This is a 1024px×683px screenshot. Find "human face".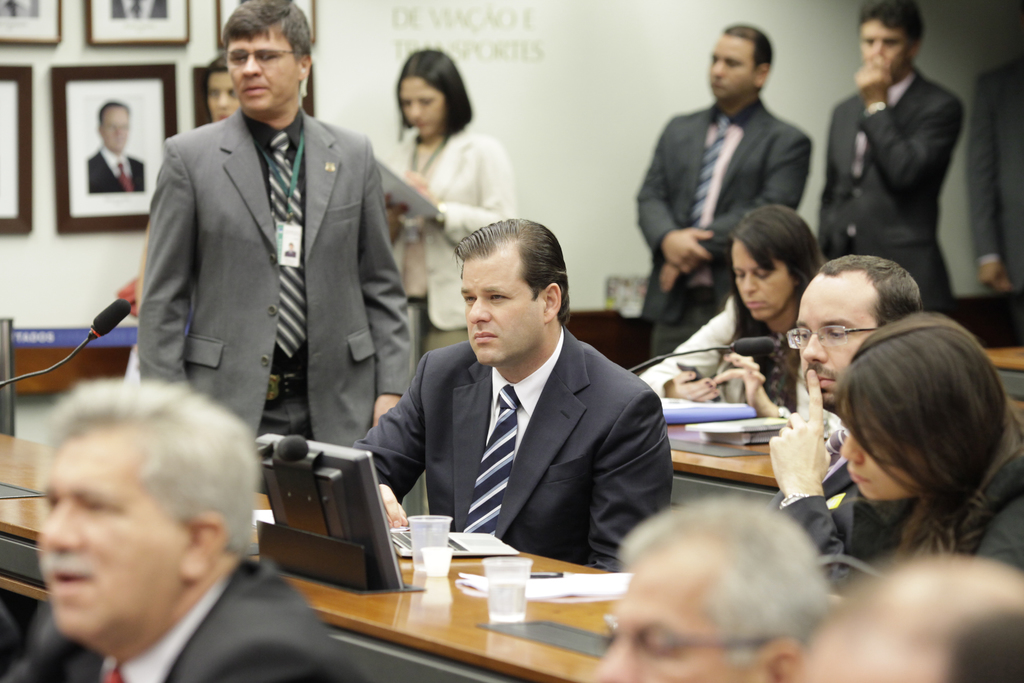
Bounding box: left=395, top=81, right=447, bottom=135.
